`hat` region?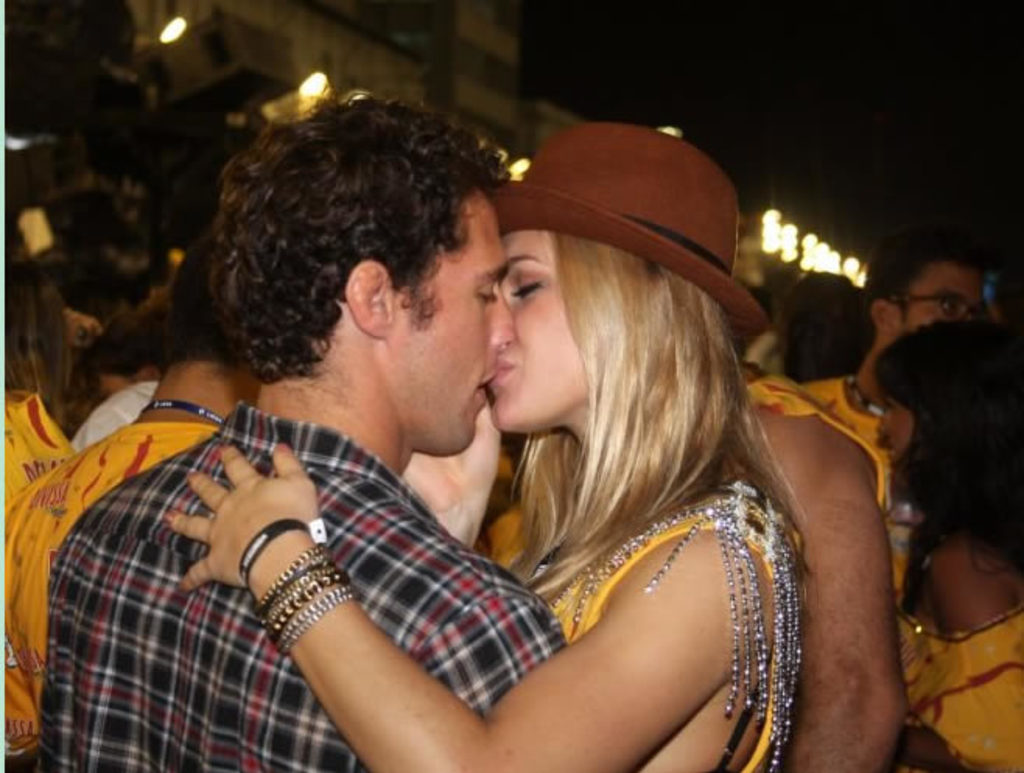
BBox(490, 120, 770, 344)
